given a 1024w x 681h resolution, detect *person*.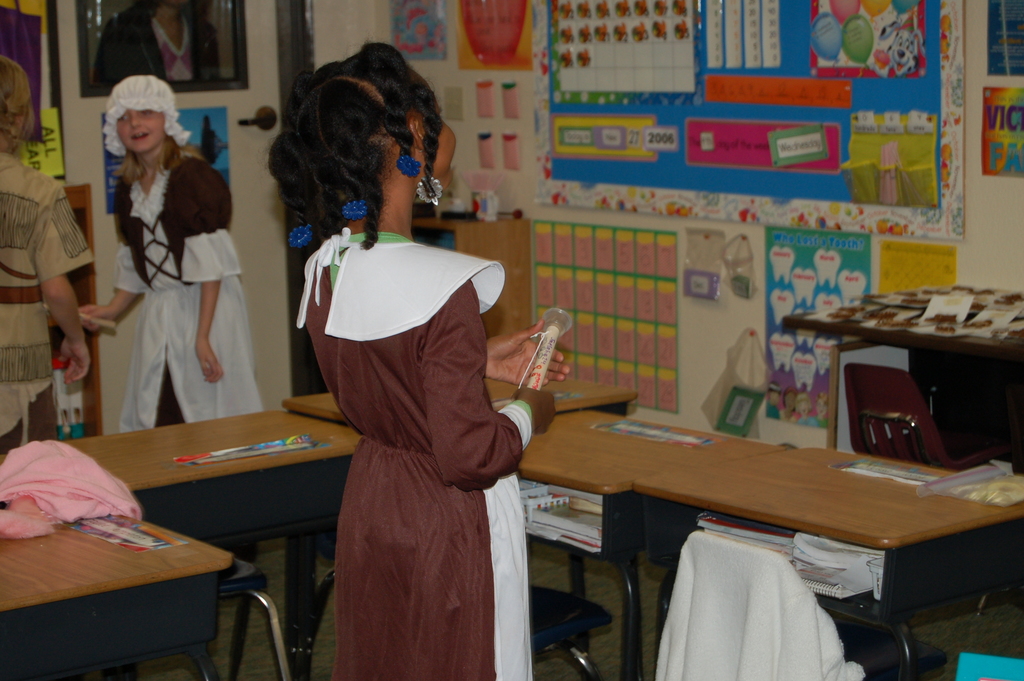
Rect(75, 78, 273, 415).
